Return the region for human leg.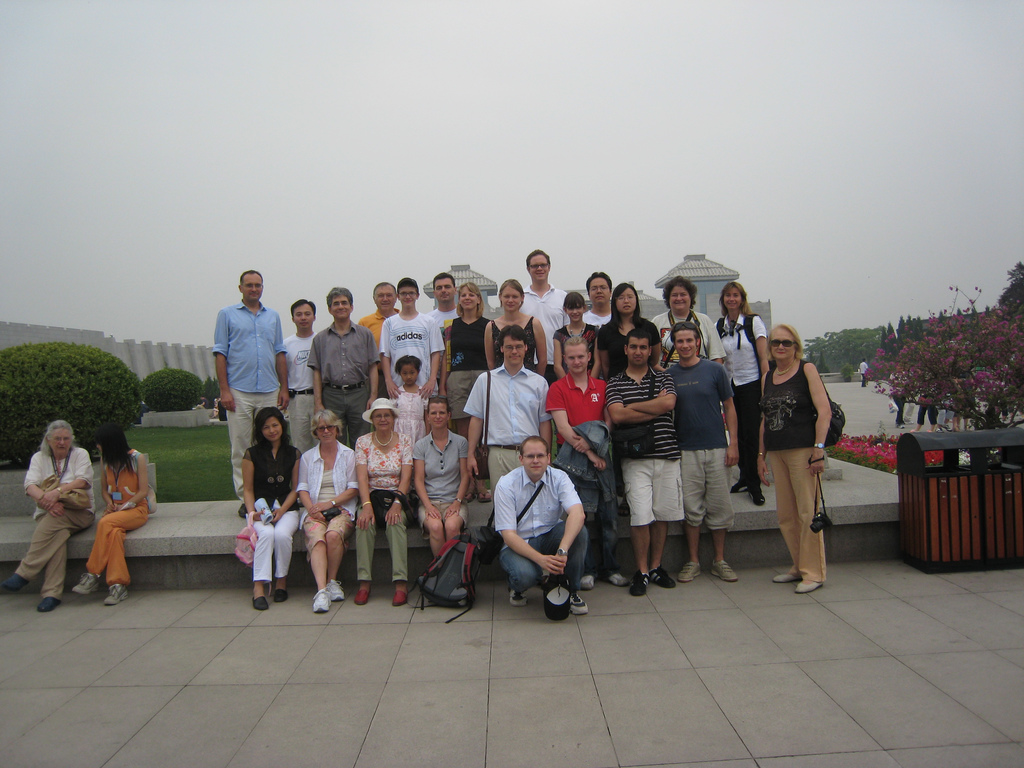
(x1=630, y1=524, x2=653, y2=595).
